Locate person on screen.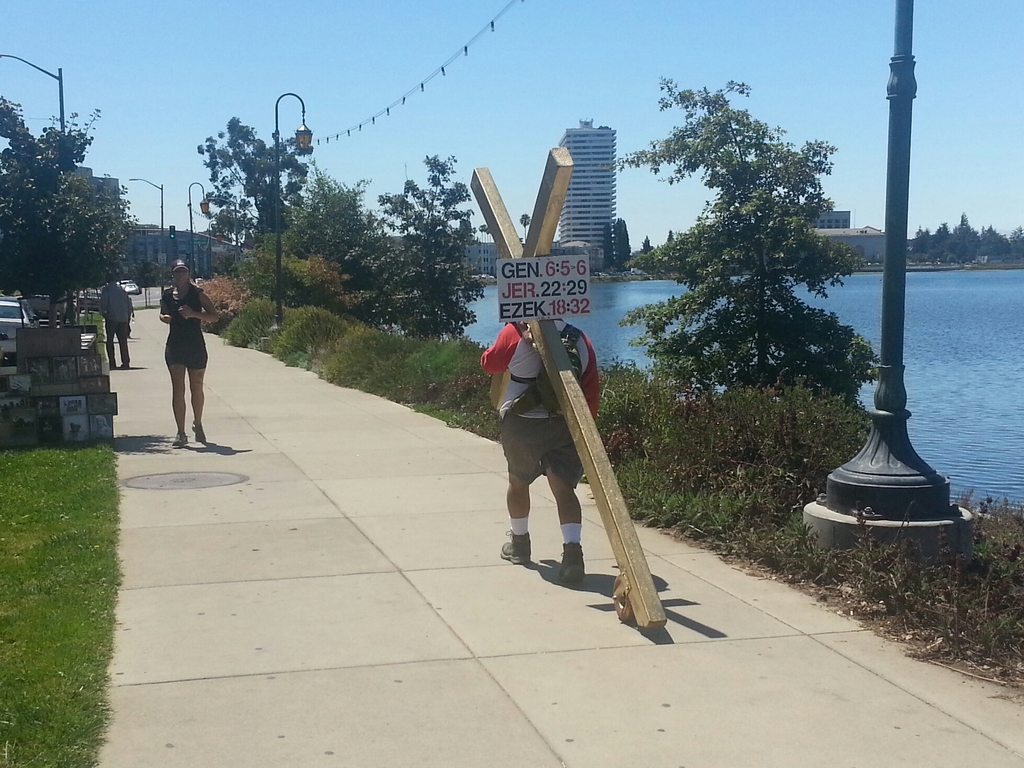
On screen at detection(476, 316, 602, 582).
